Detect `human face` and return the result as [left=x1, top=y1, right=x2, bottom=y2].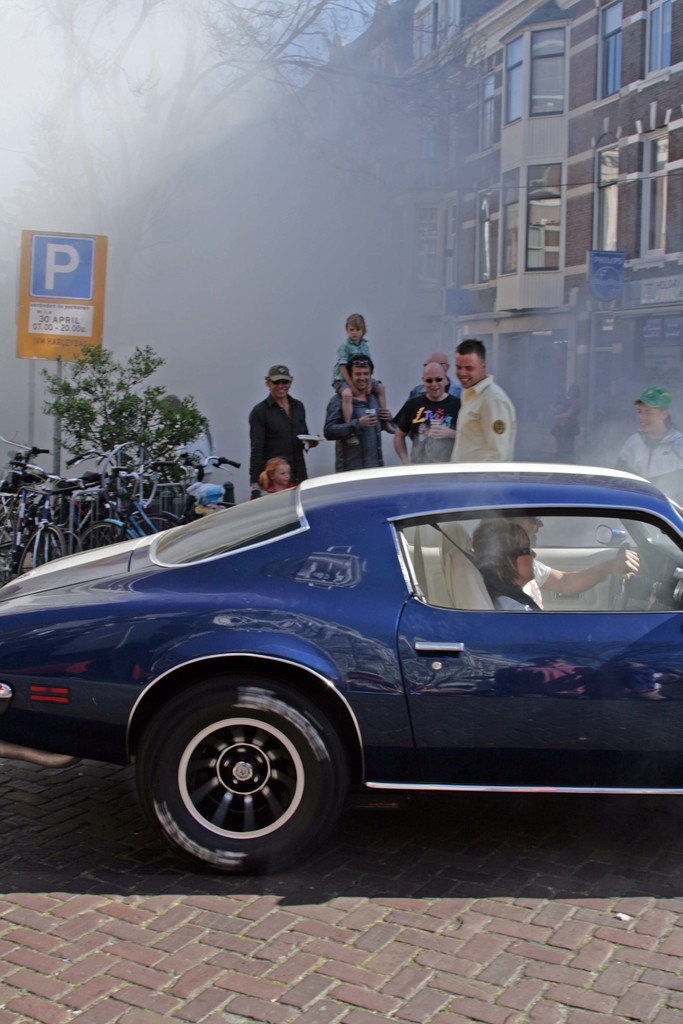
[left=523, top=515, right=542, bottom=534].
